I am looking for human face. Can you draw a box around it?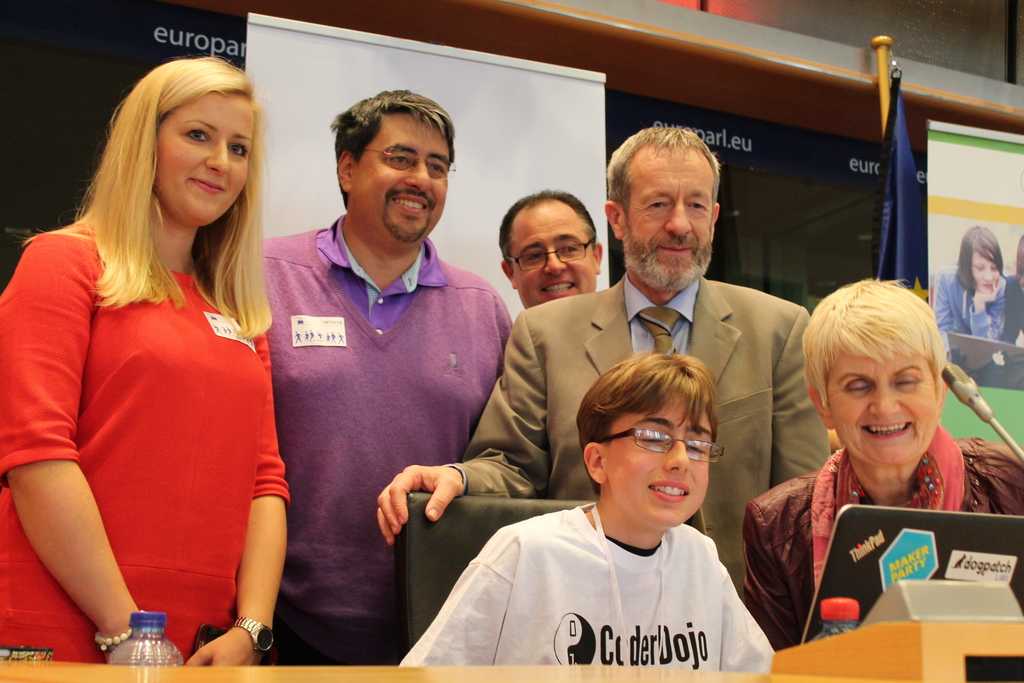
Sure, the bounding box is <box>503,202,593,304</box>.
